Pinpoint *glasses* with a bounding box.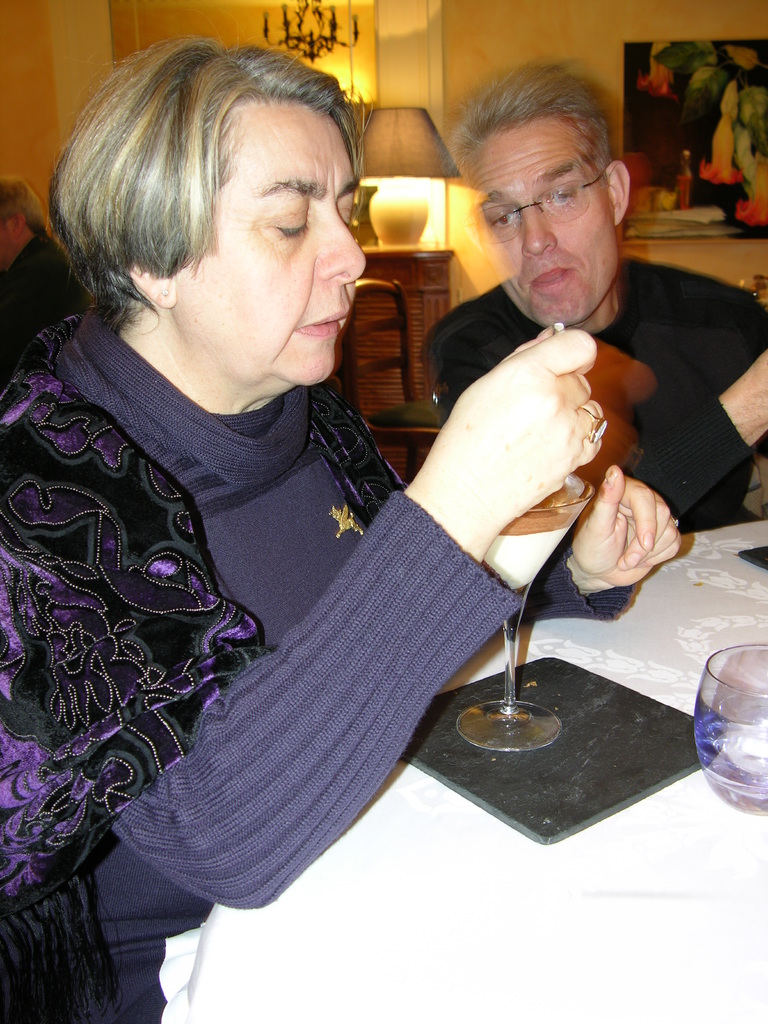
BBox(463, 164, 611, 233).
